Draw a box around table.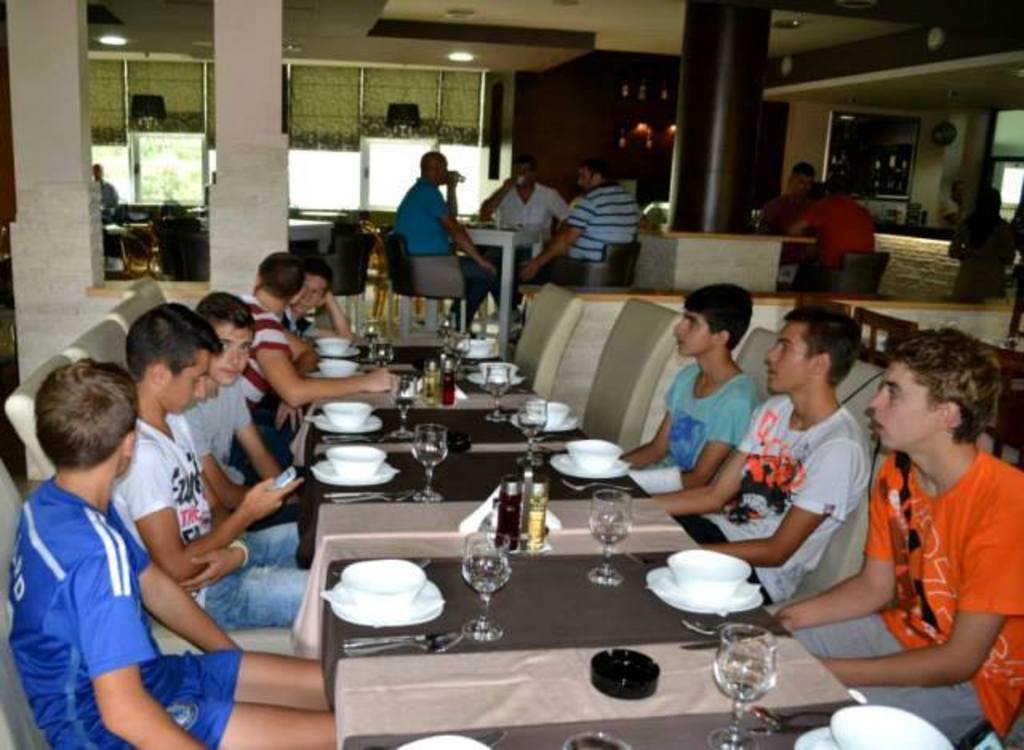
(275,320,907,748).
